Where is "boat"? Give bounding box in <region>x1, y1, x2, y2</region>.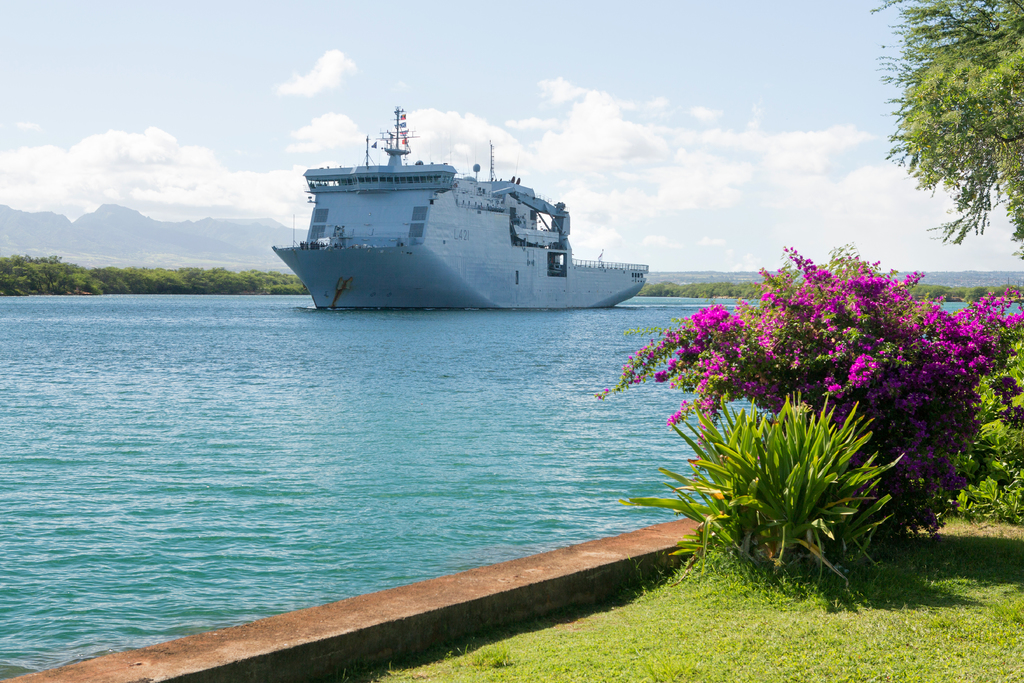
<region>275, 97, 671, 309</region>.
